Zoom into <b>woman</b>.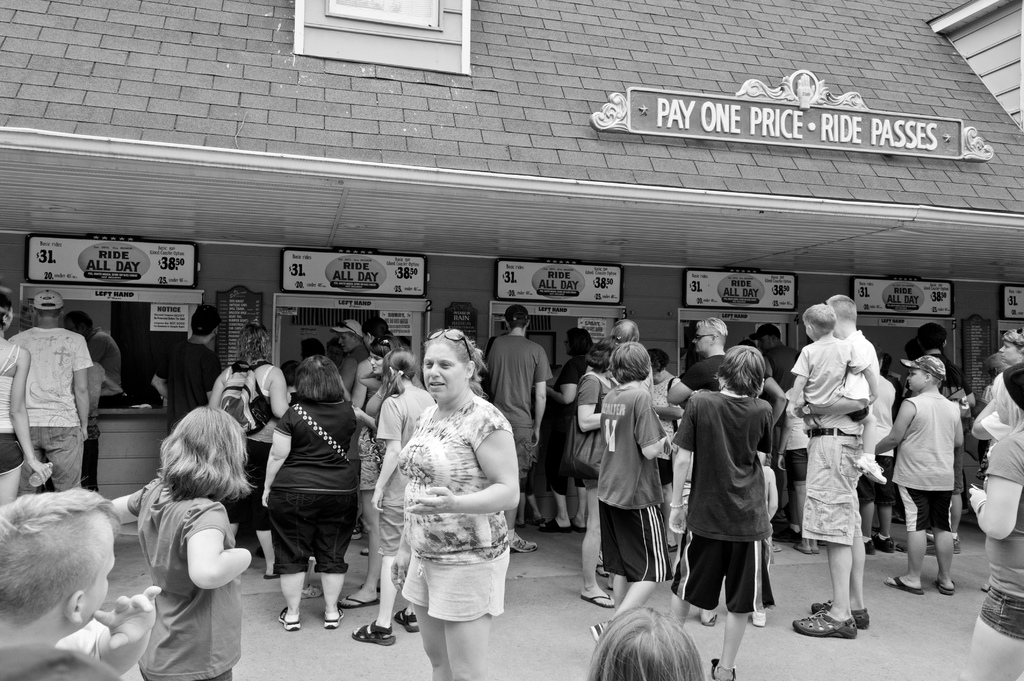
Zoom target: (x1=212, y1=328, x2=300, y2=565).
